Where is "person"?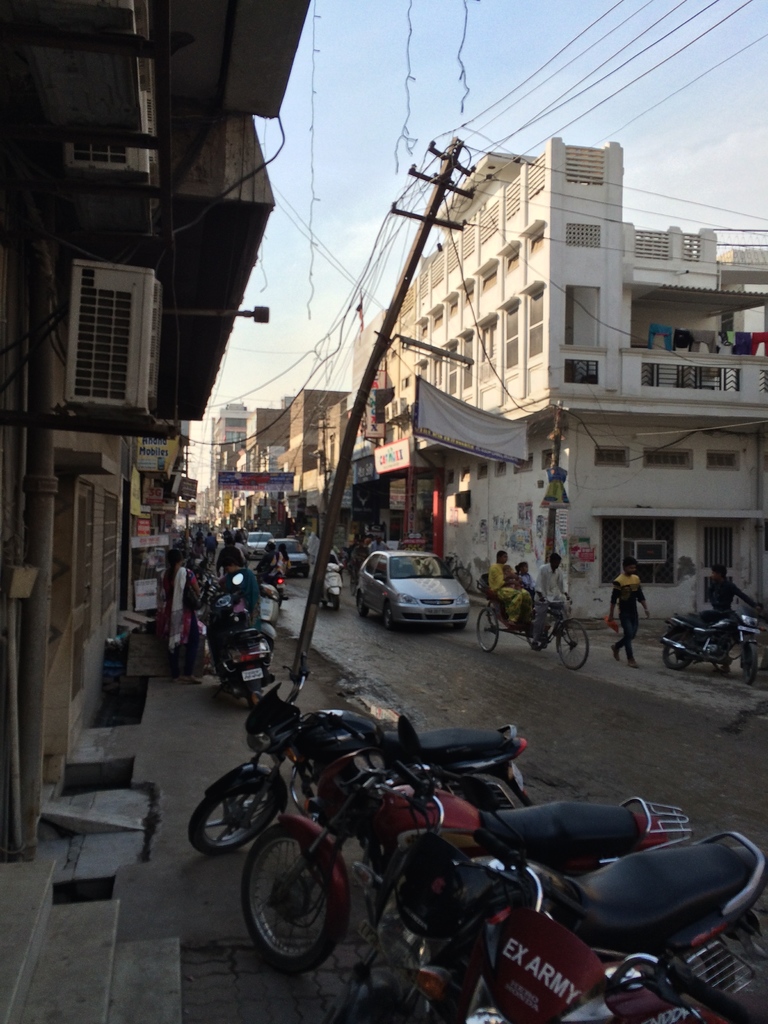
(515, 563, 538, 600).
